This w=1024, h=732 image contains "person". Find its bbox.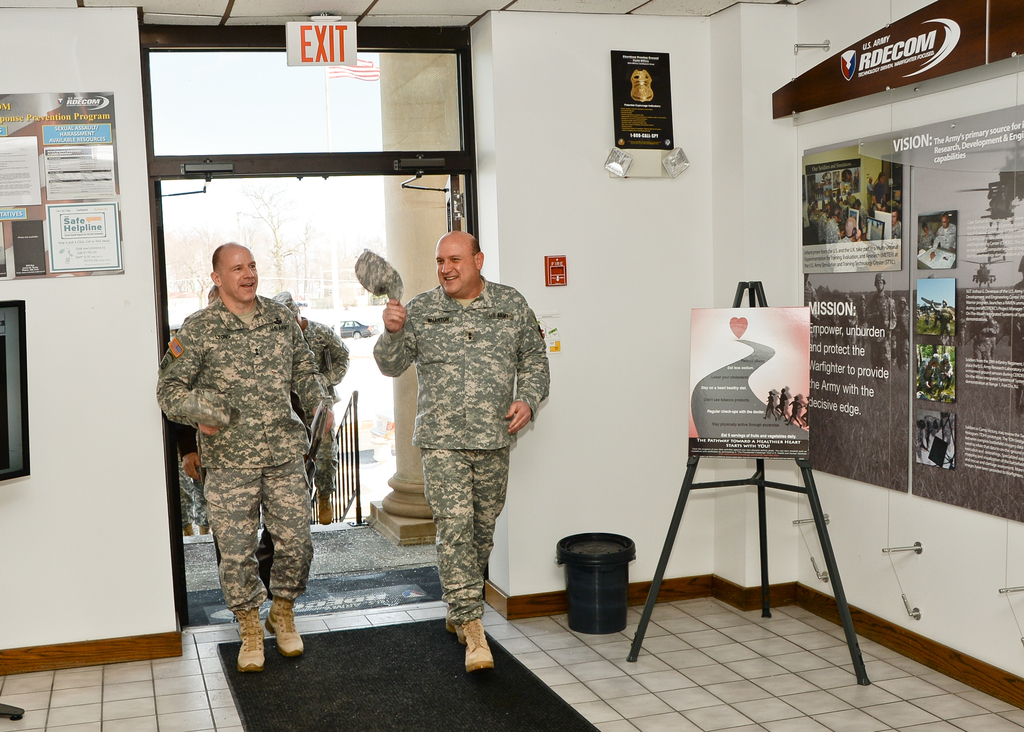
BBox(817, 209, 828, 238).
